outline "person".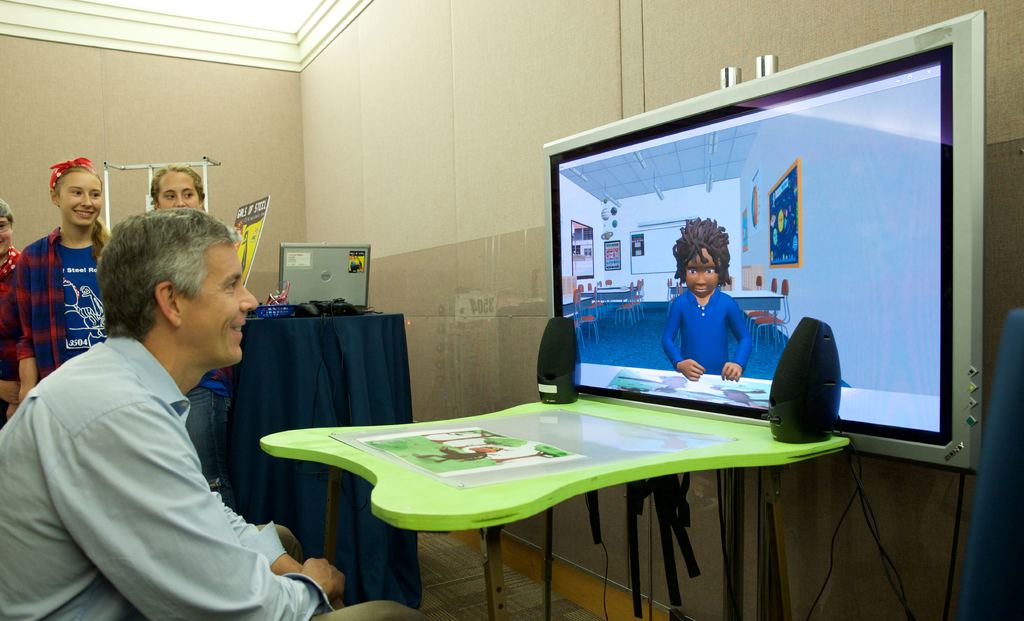
Outline: crop(9, 159, 113, 398).
